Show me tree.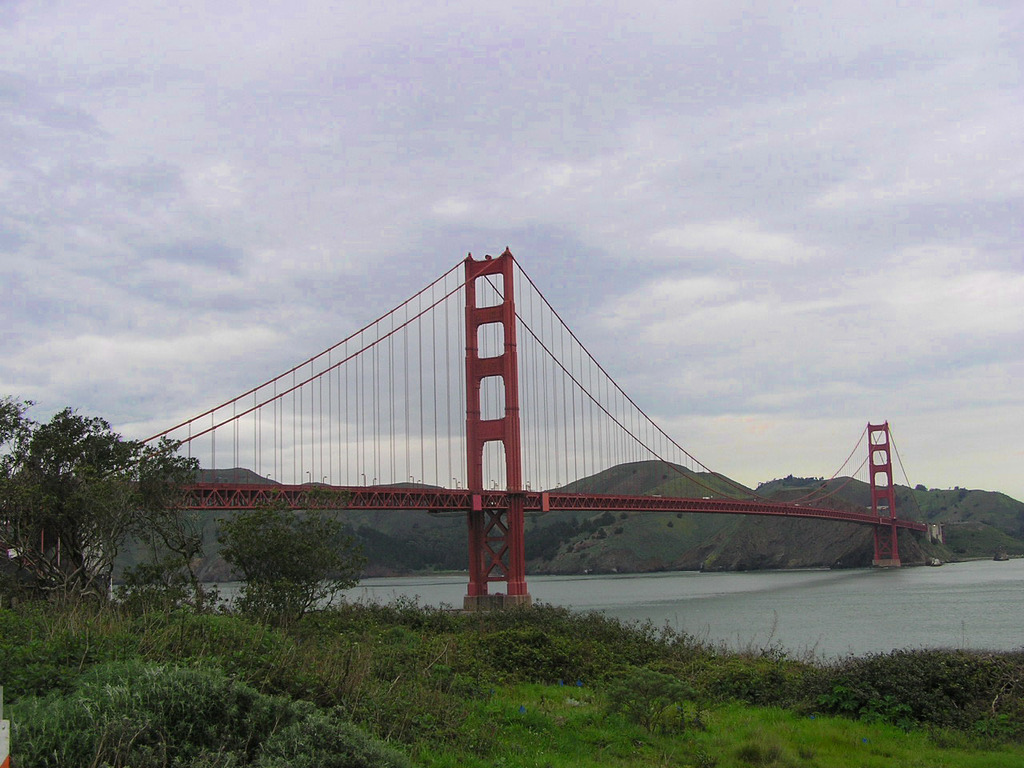
tree is here: bbox(0, 390, 44, 566).
